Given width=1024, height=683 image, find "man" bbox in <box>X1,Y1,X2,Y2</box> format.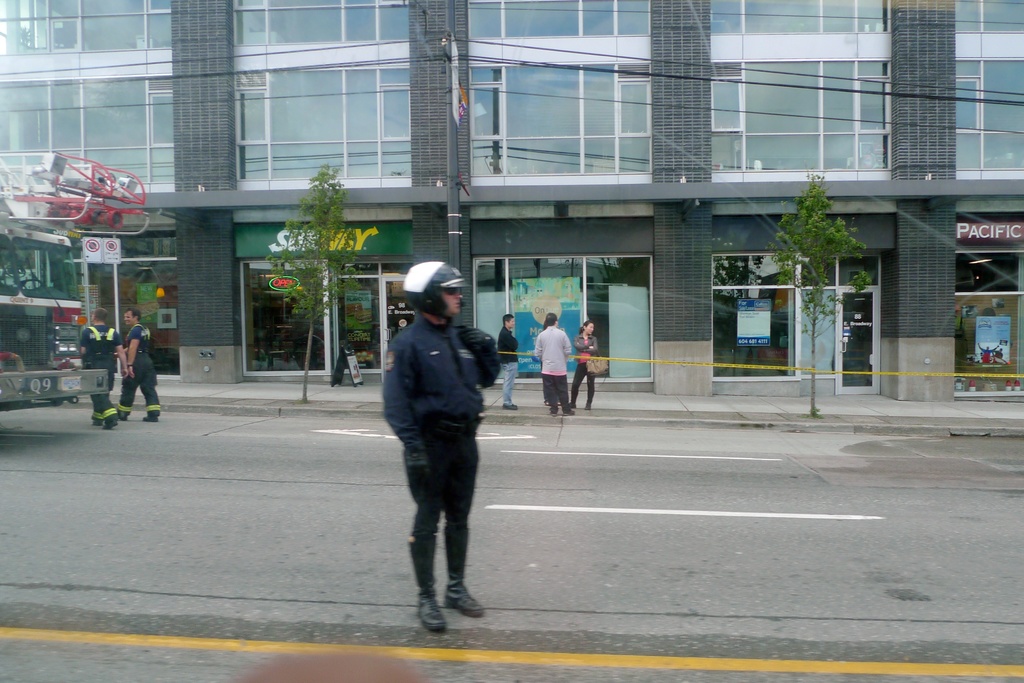
<box>378,270,502,635</box>.
